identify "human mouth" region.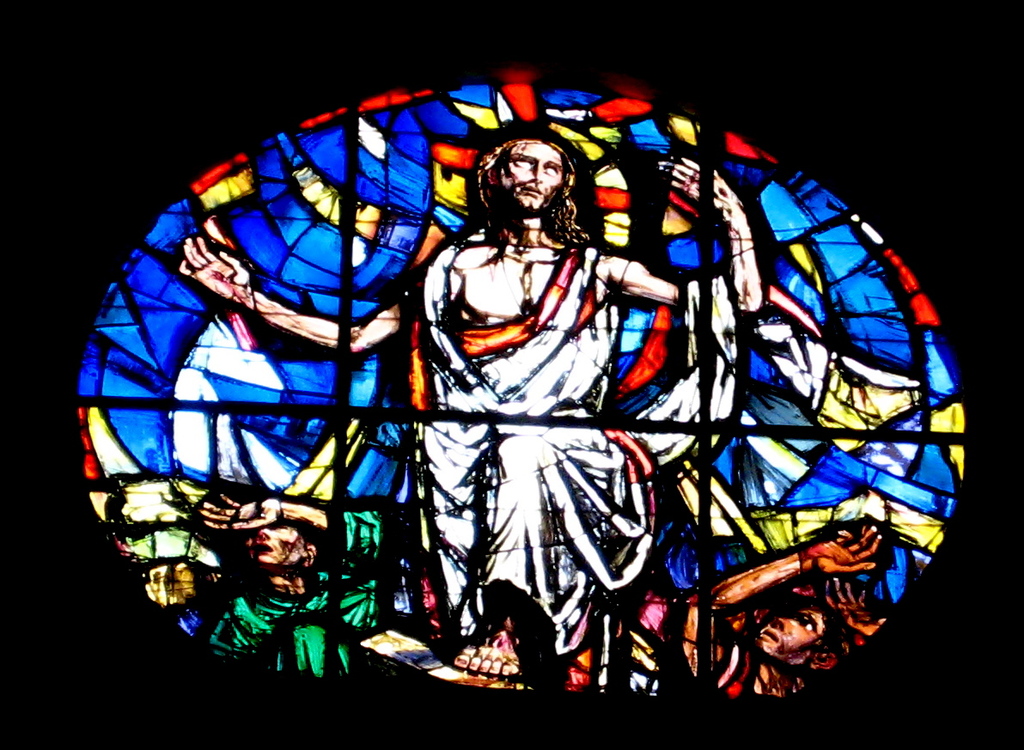
Region: 253:541:271:557.
